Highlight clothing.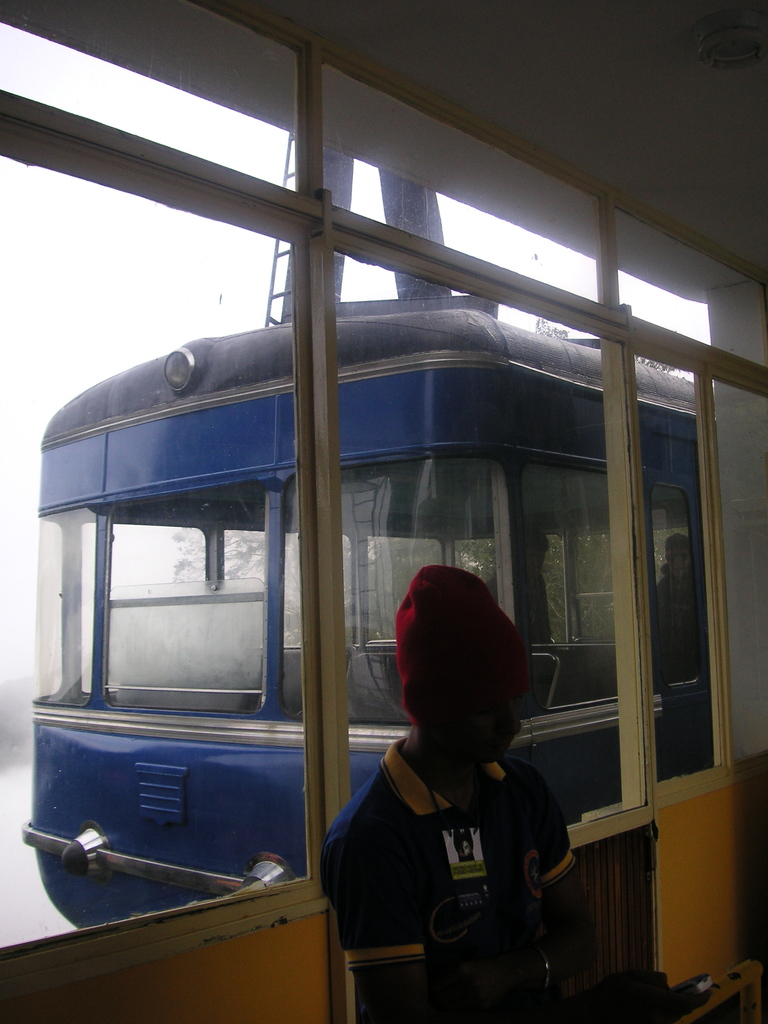
Highlighted region: <bbox>315, 714, 578, 955</bbox>.
